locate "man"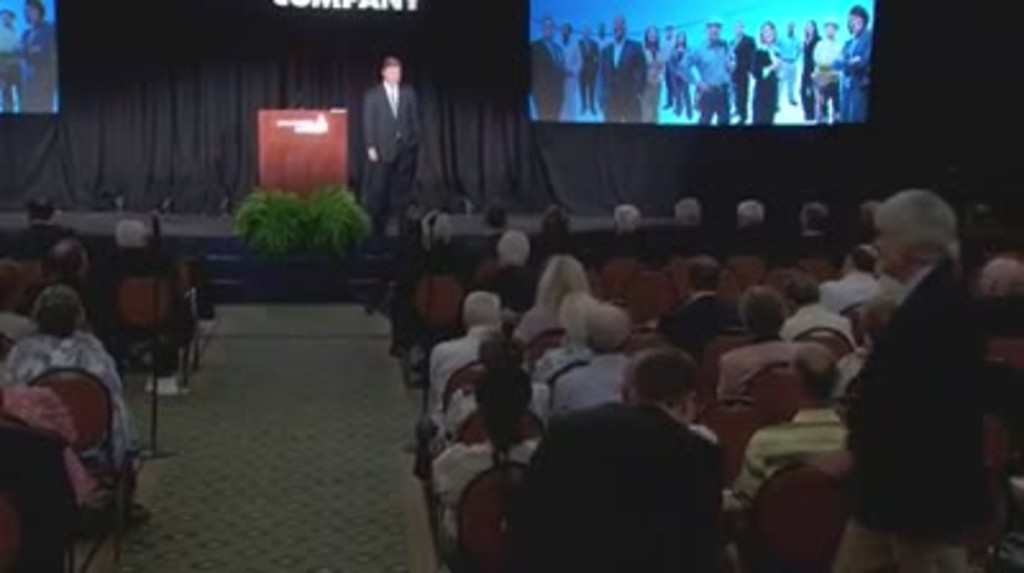
<bbox>428, 292, 515, 407</bbox>
